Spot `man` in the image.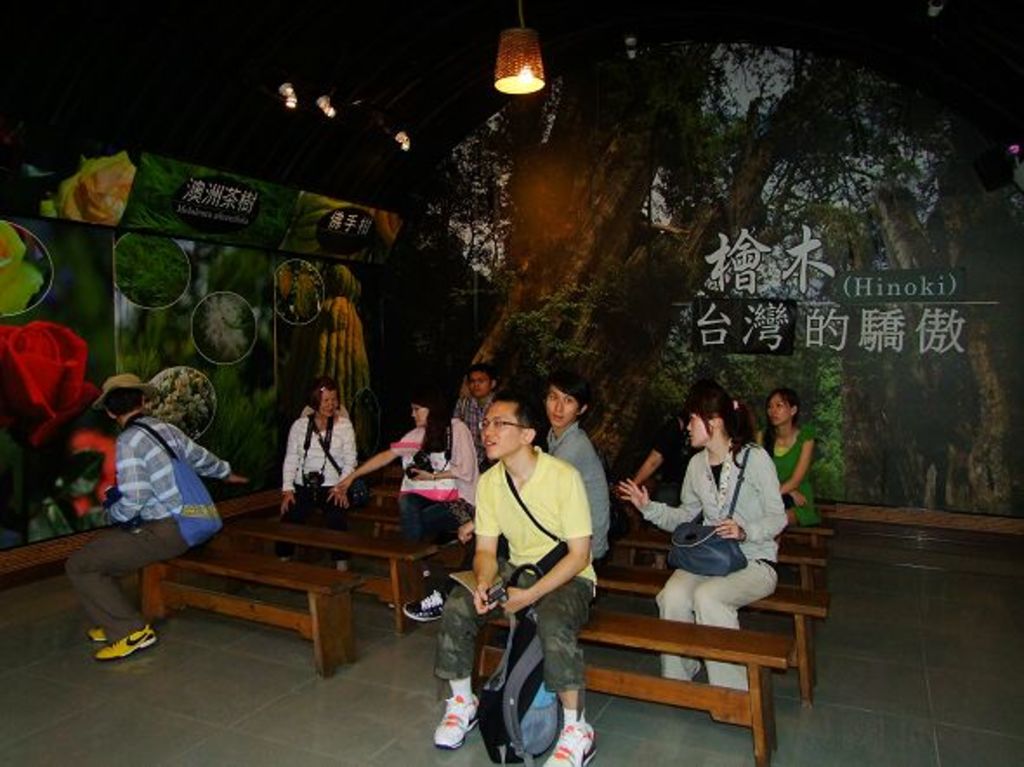
`man` found at region(64, 375, 248, 654).
